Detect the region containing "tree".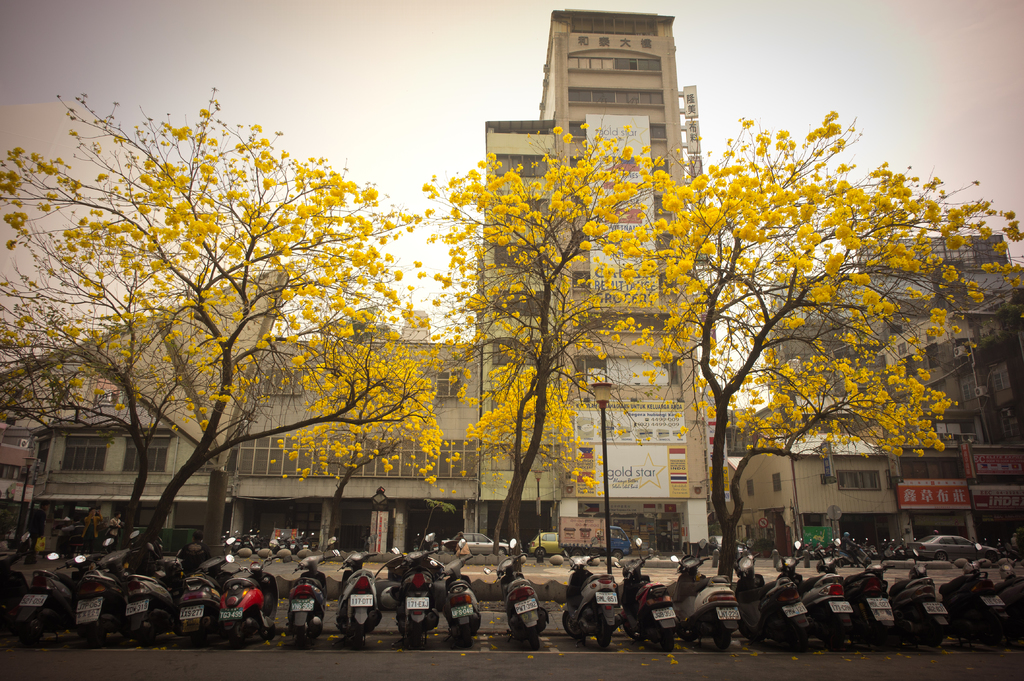
x1=584 y1=109 x2=1023 y2=604.
